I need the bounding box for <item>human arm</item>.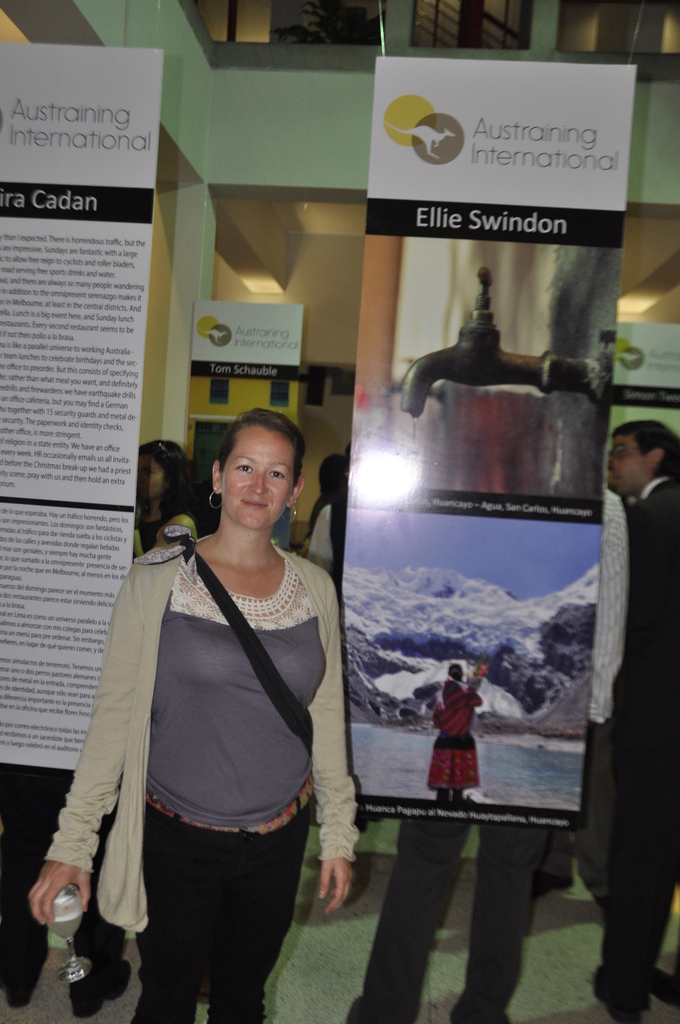
Here it is: (left=318, top=575, right=362, bottom=910).
